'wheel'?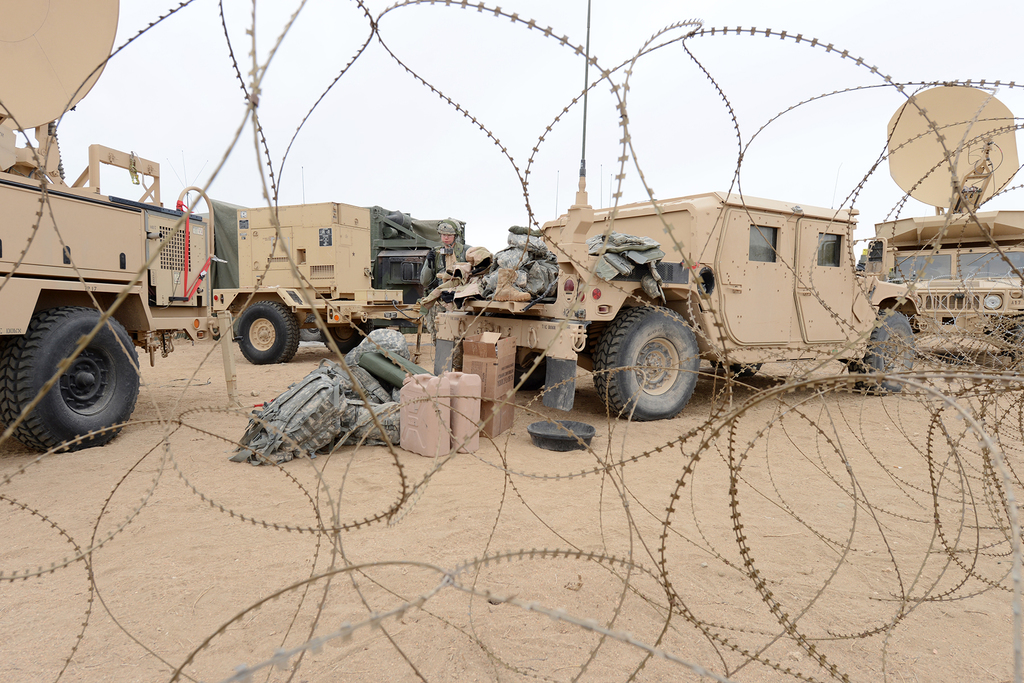
(848, 307, 916, 397)
